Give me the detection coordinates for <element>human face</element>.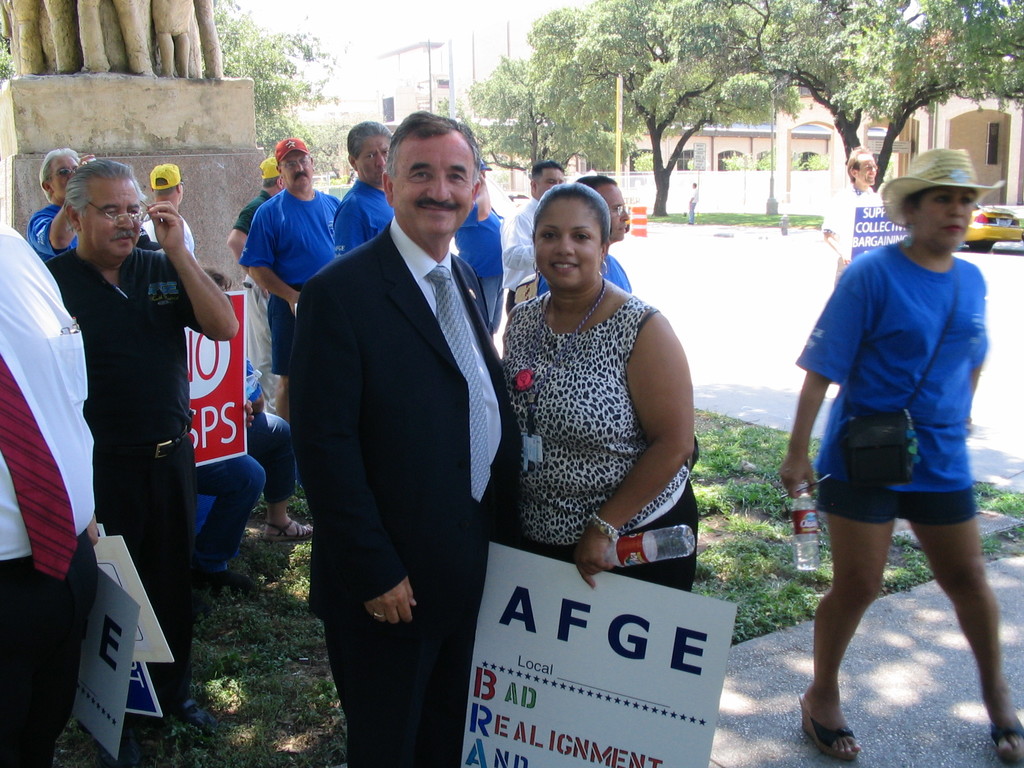
bbox(604, 182, 628, 246).
